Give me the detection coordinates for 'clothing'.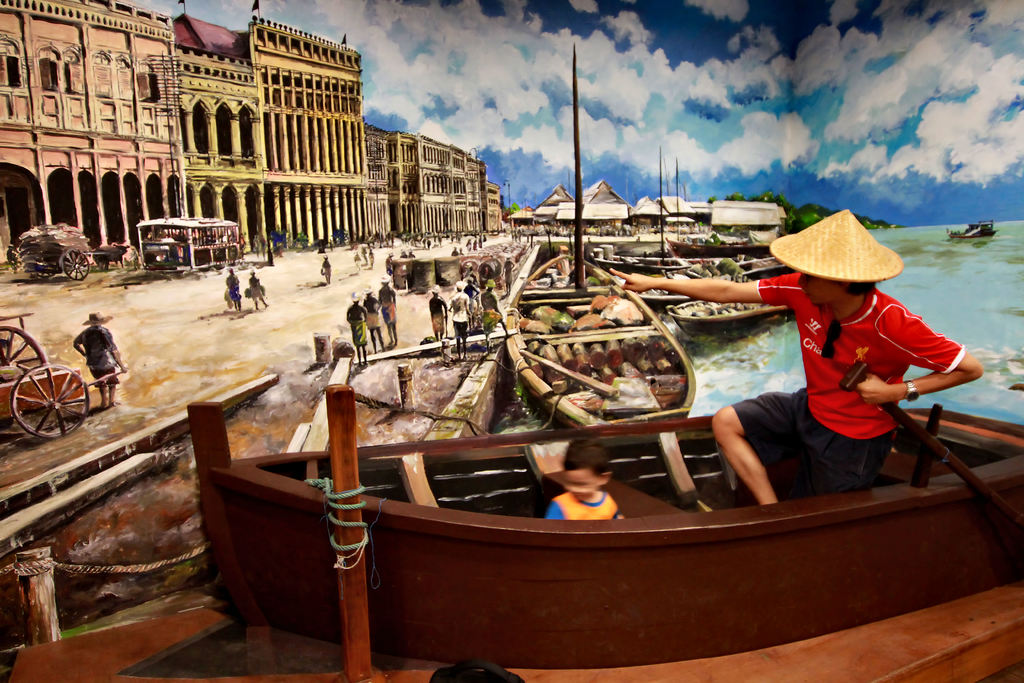
[x1=431, y1=313, x2=445, y2=334].
